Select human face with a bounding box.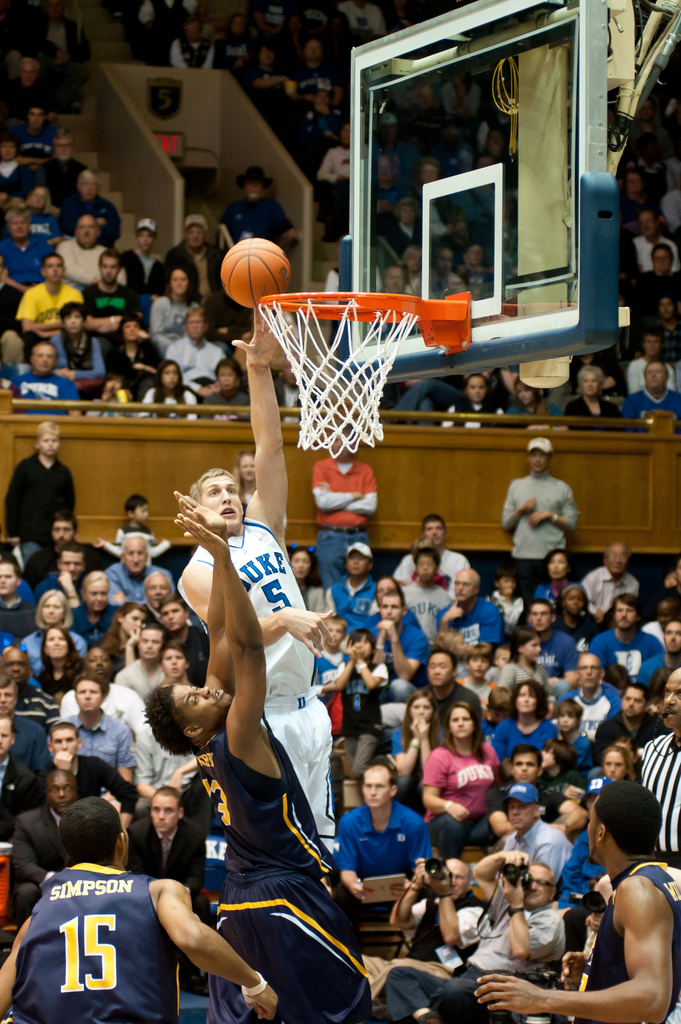
{"x1": 169, "y1": 685, "x2": 235, "y2": 734}.
